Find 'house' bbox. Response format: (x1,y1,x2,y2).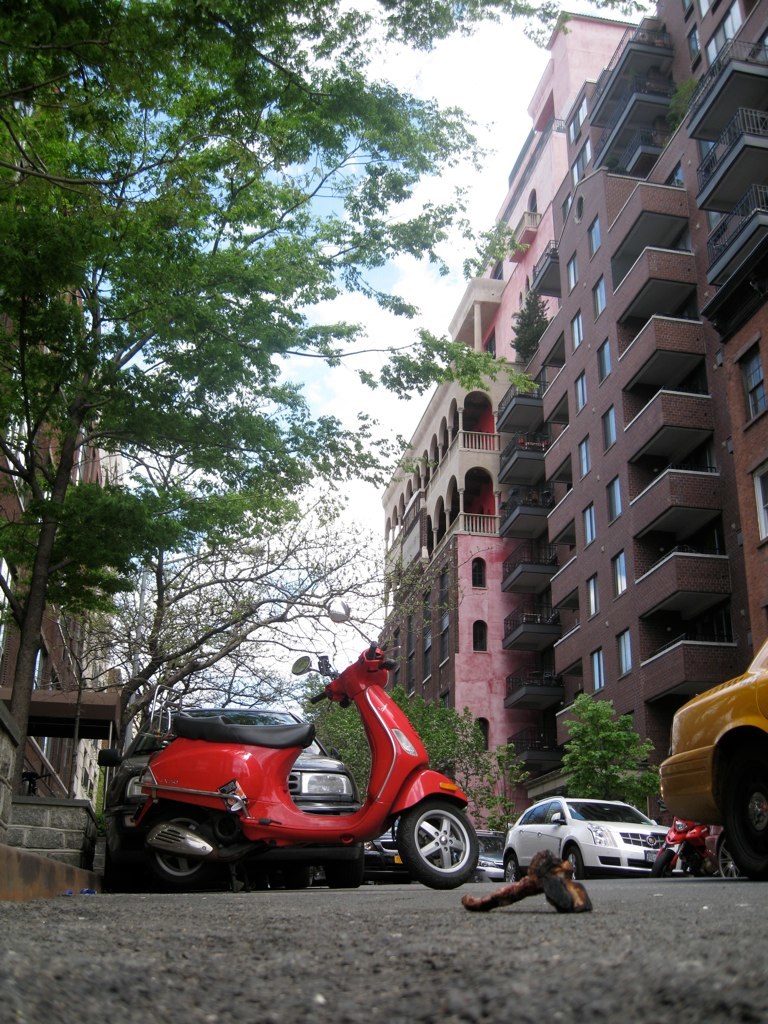
(367,271,521,838).
